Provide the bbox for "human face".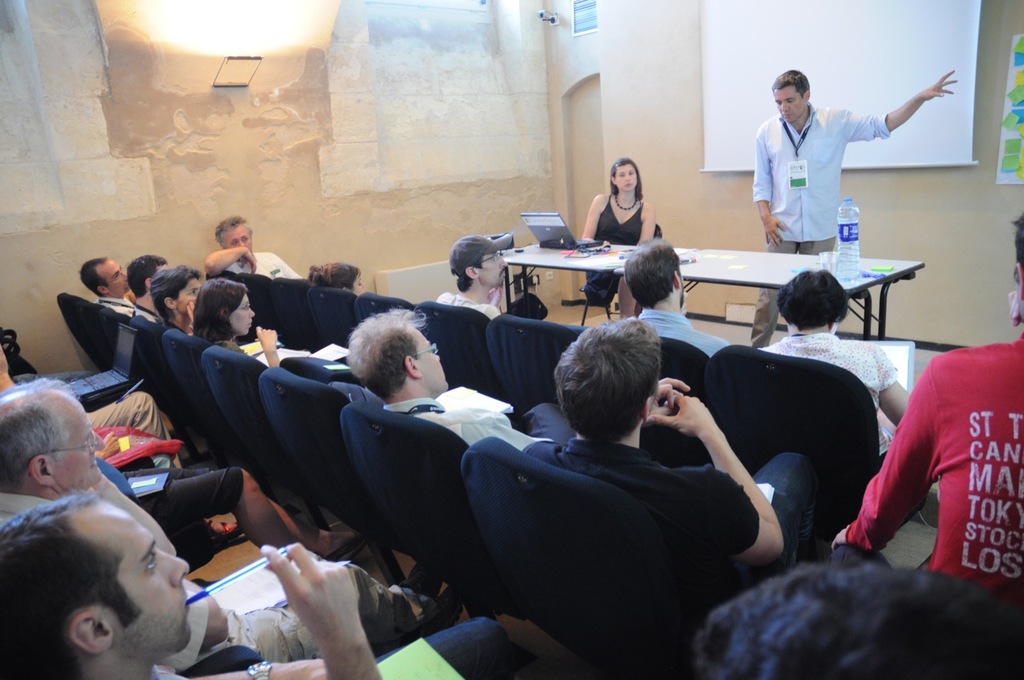
[57, 491, 193, 655].
